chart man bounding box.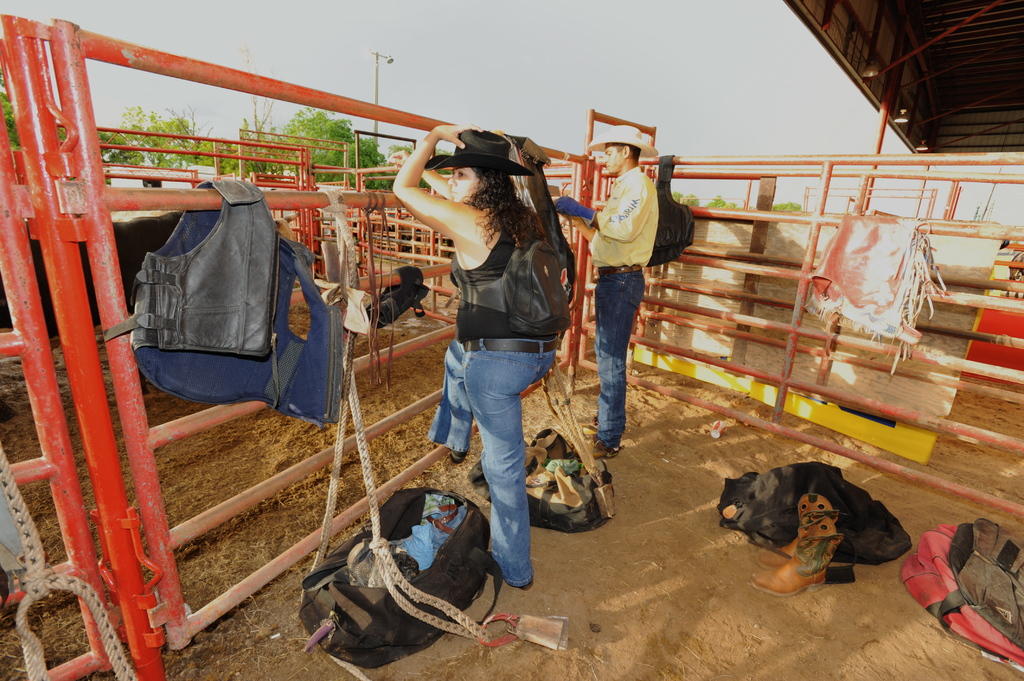
Charted: select_region(554, 124, 660, 458).
